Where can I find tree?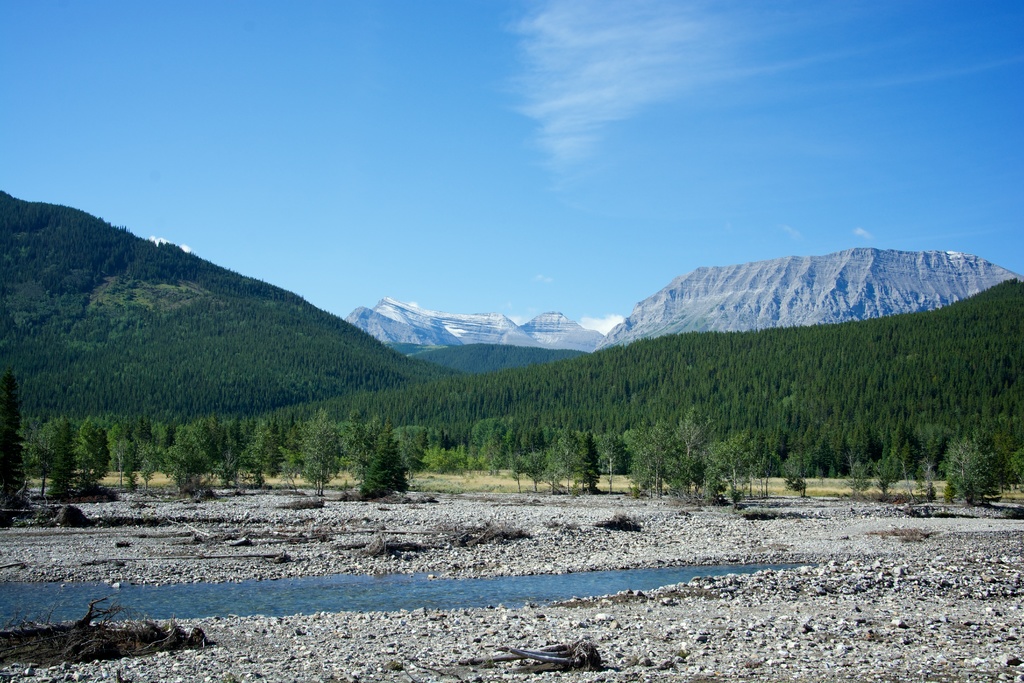
You can find it at bbox=(937, 433, 996, 508).
